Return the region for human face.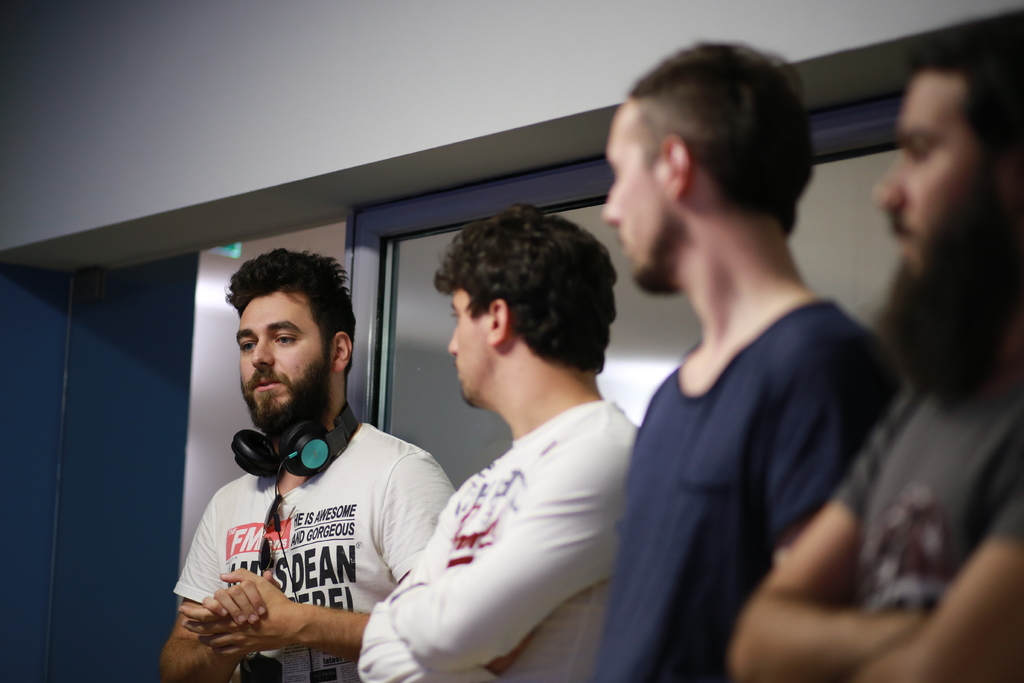
pyautogui.locateOnScreen(873, 67, 1007, 272).
